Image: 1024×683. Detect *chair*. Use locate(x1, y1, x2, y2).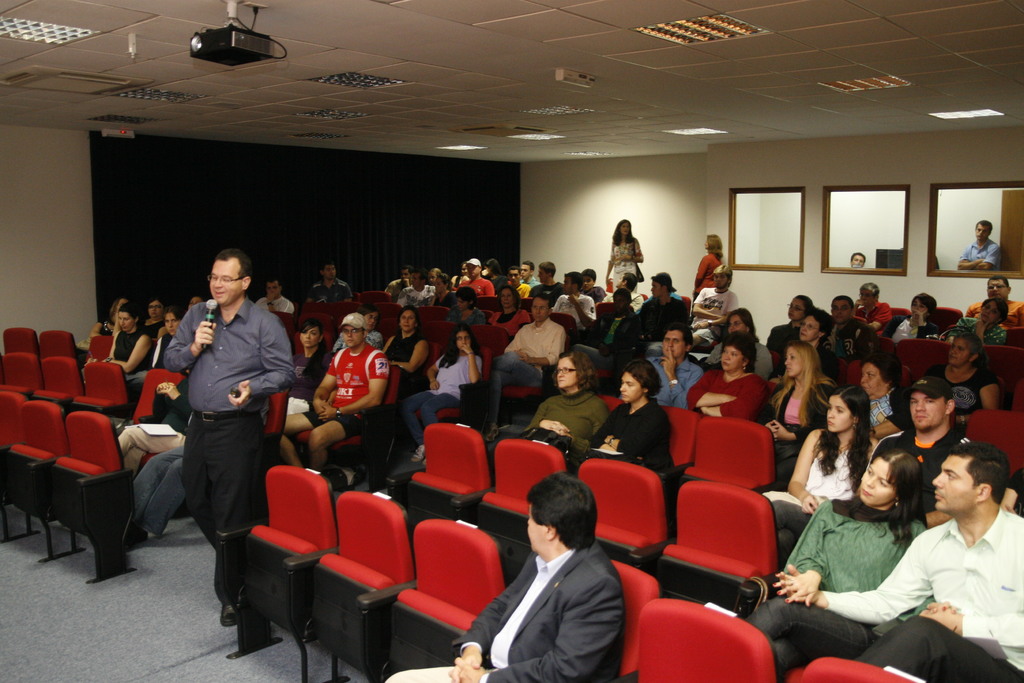
locate(484, 438, 566, 541).
